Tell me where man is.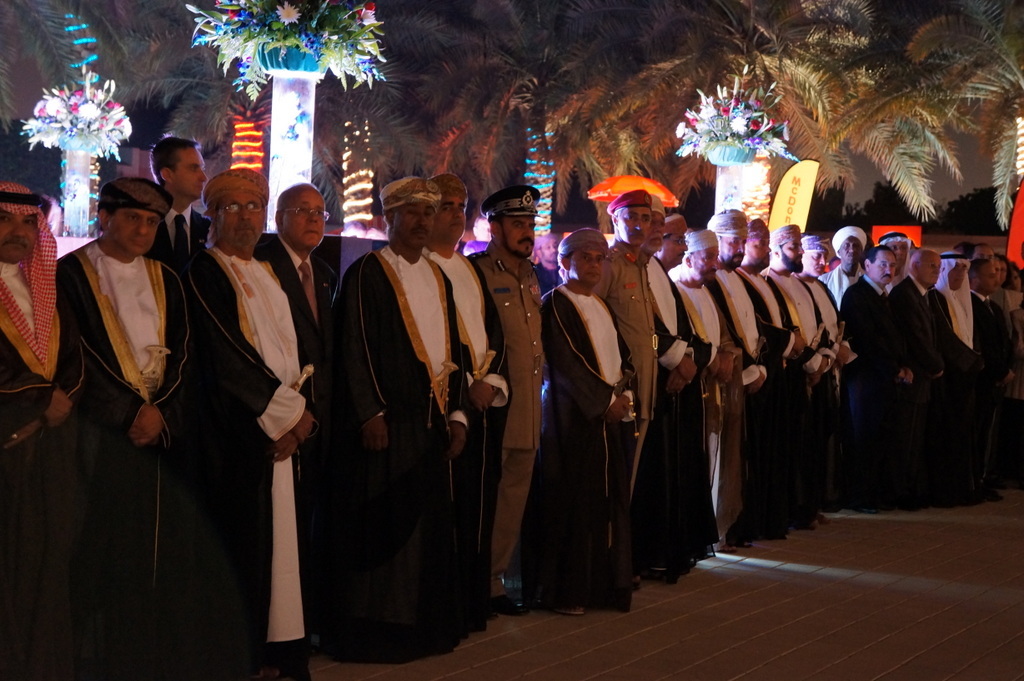
man is at (left=148, top=137, right=215, bottom=275).
